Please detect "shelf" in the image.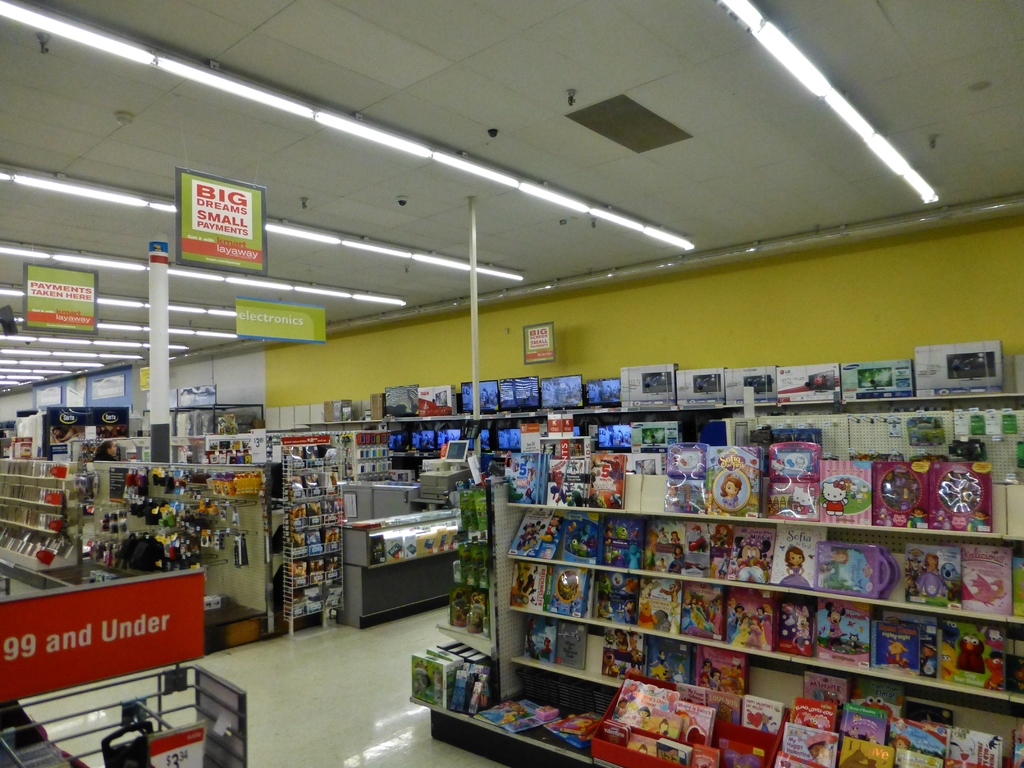
locate(0, 520, 84, 569).
